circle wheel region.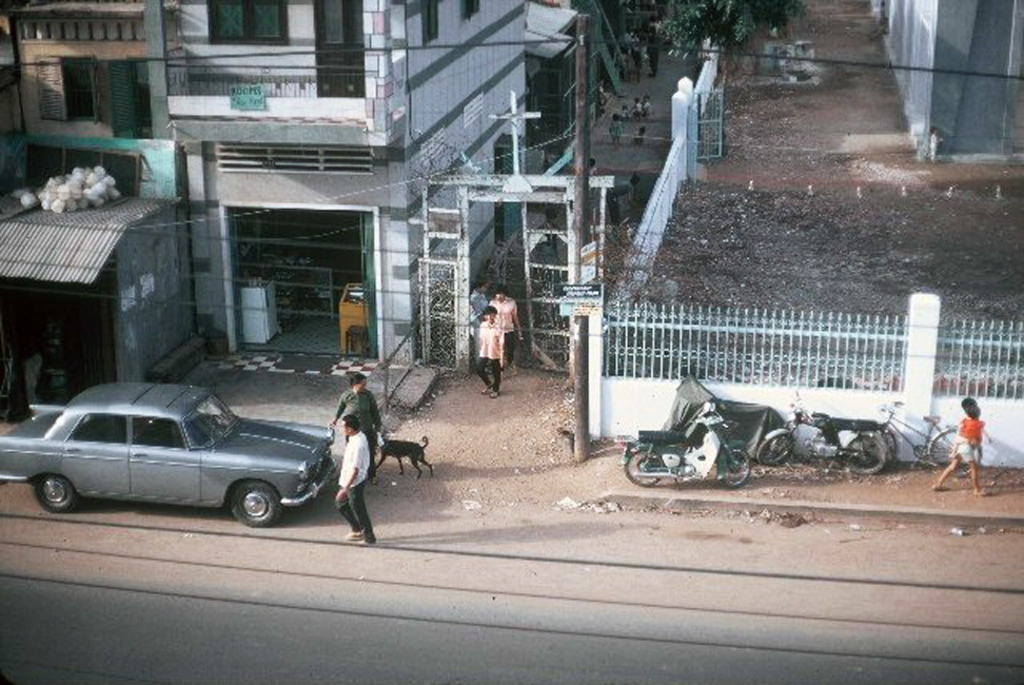
Region: (left=29, top=473, right=74, bottom=515).
